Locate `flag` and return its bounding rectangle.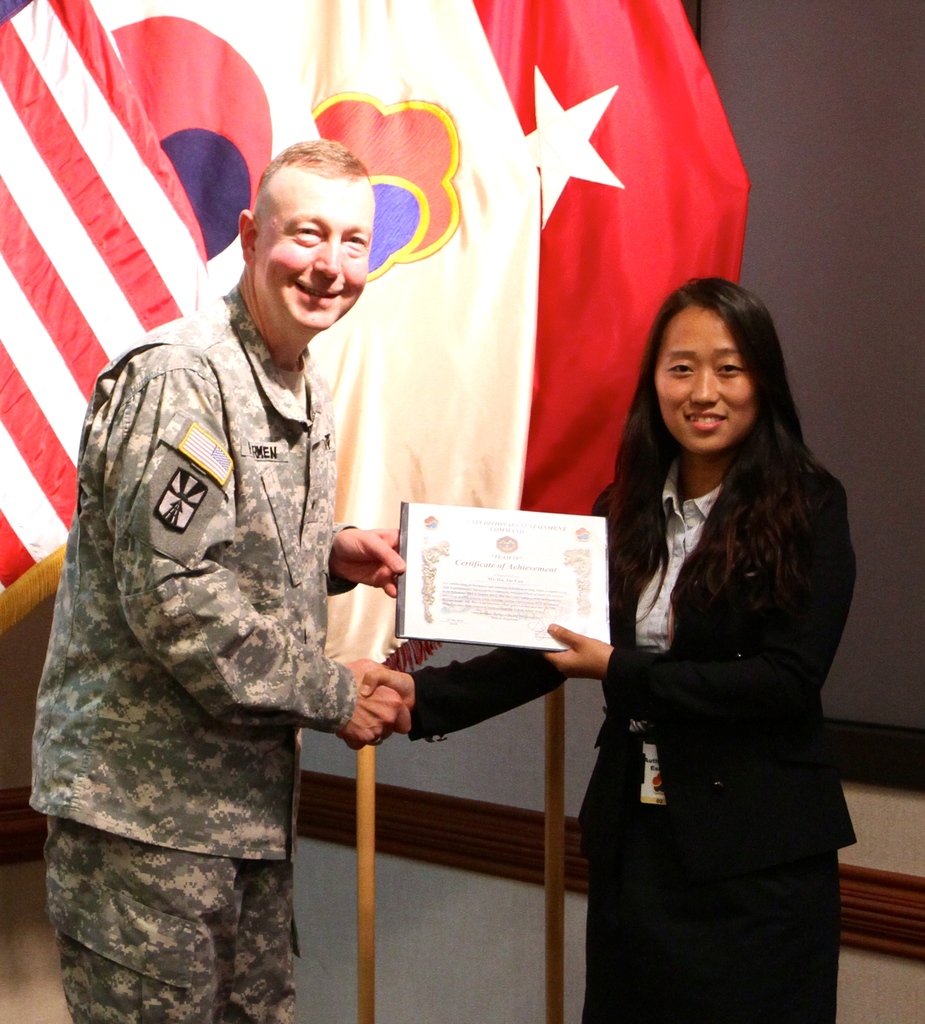
<bbox>11, 11, 239, 431</bbox>.
